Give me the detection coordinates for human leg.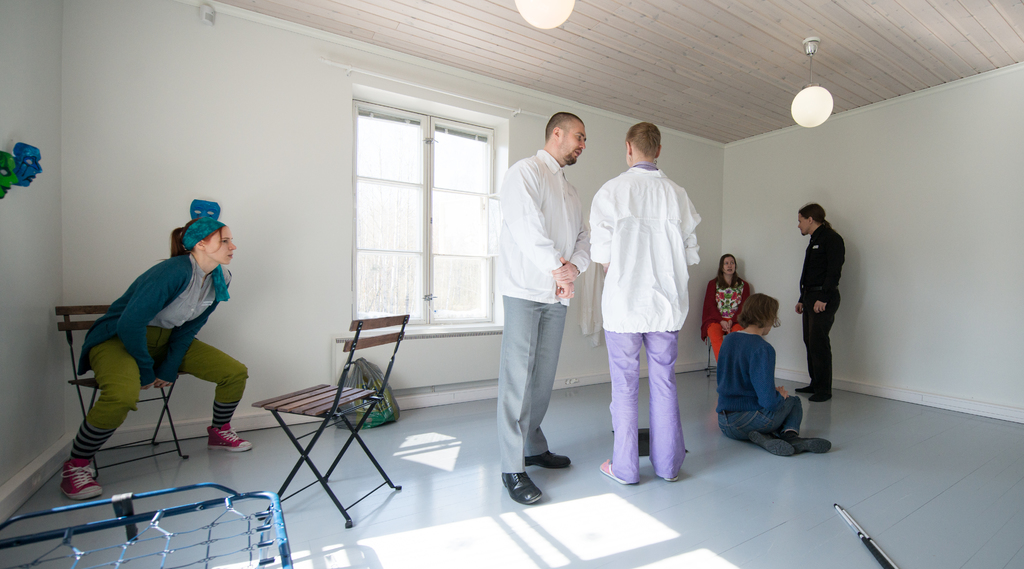
(790,293,835,401).
